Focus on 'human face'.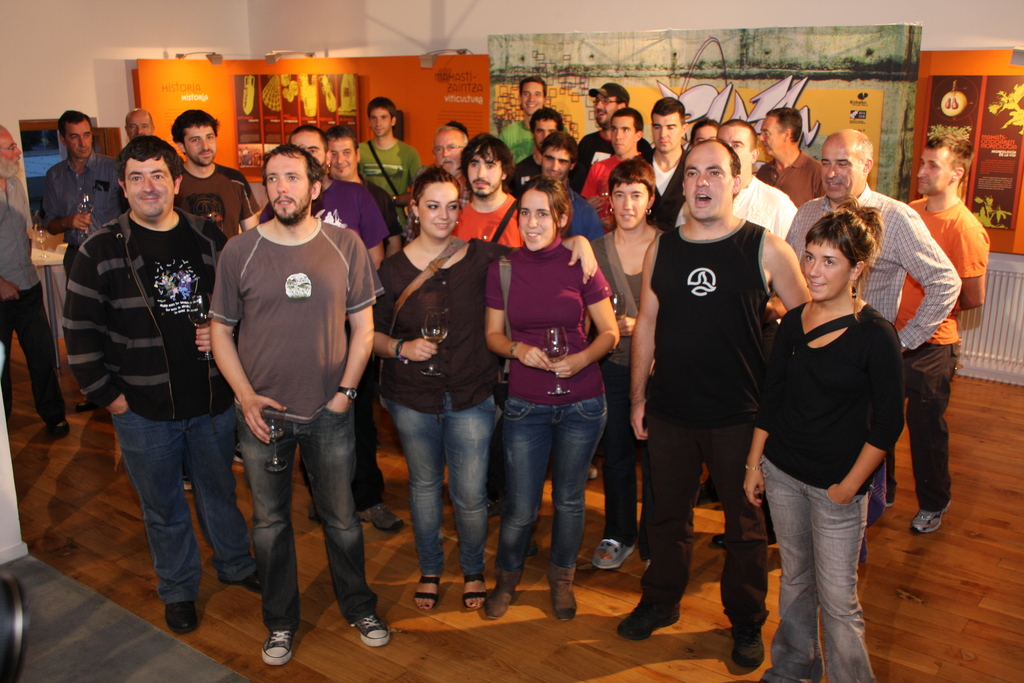
Focused at 127,159,174,220.
